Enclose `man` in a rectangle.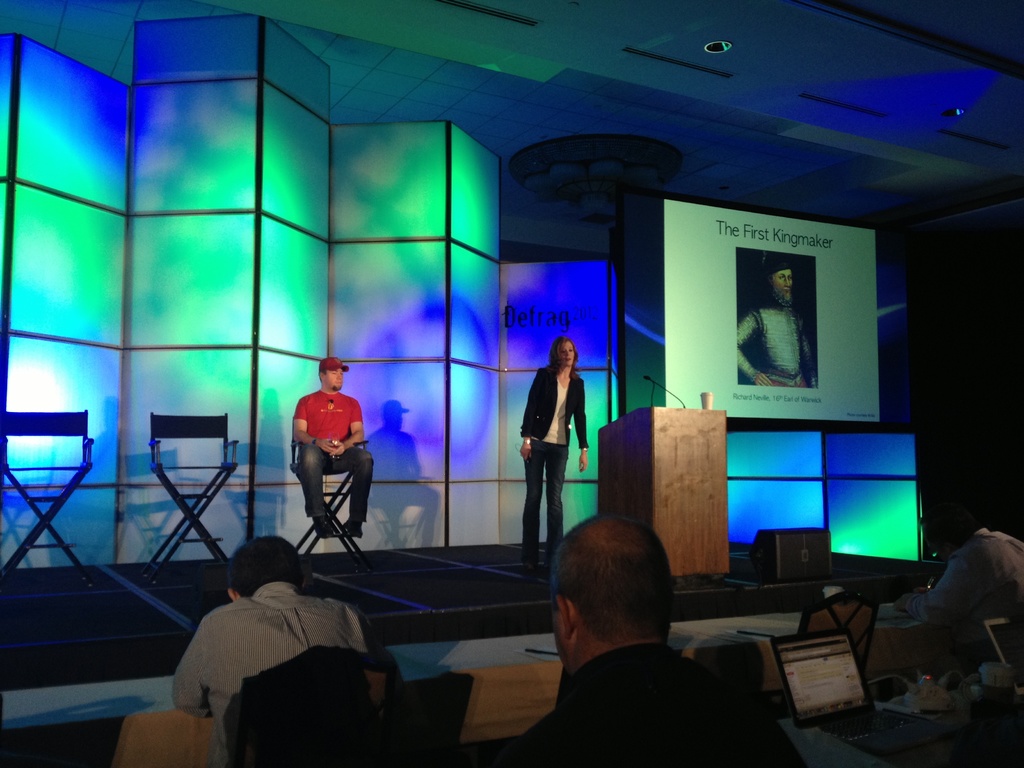
box=[488, 528, 762, 765].
